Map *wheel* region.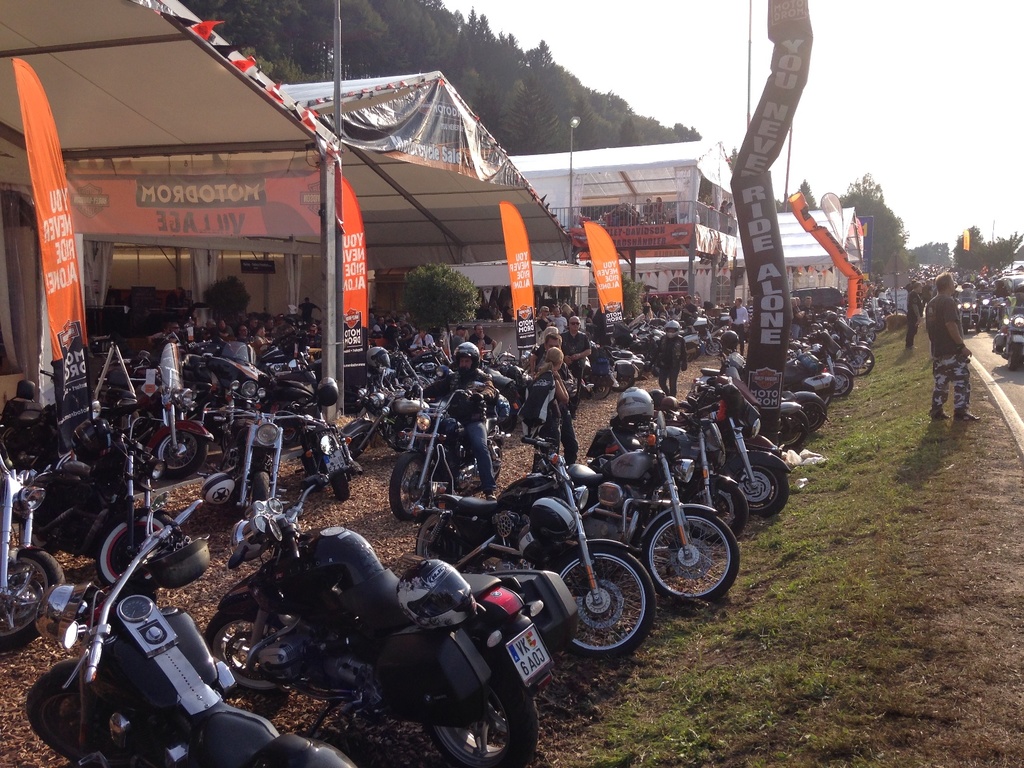
Mapped to bbox=(651, 523, 742, 616).
